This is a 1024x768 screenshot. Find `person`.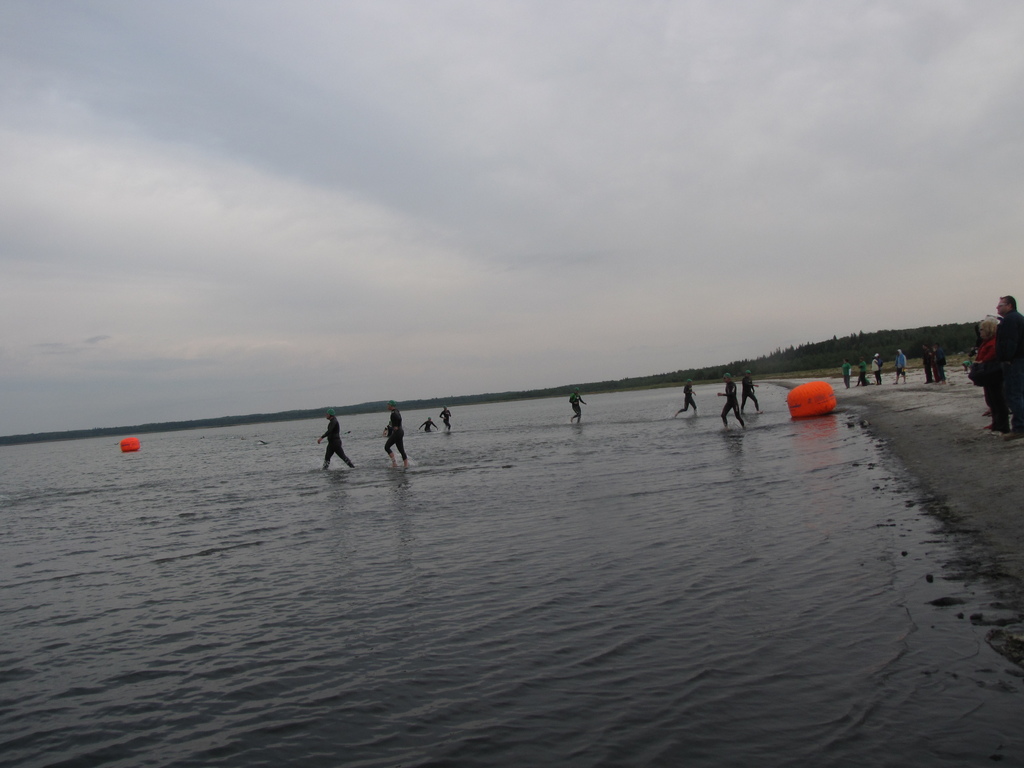
Bounding box: 442 402 454 434.
